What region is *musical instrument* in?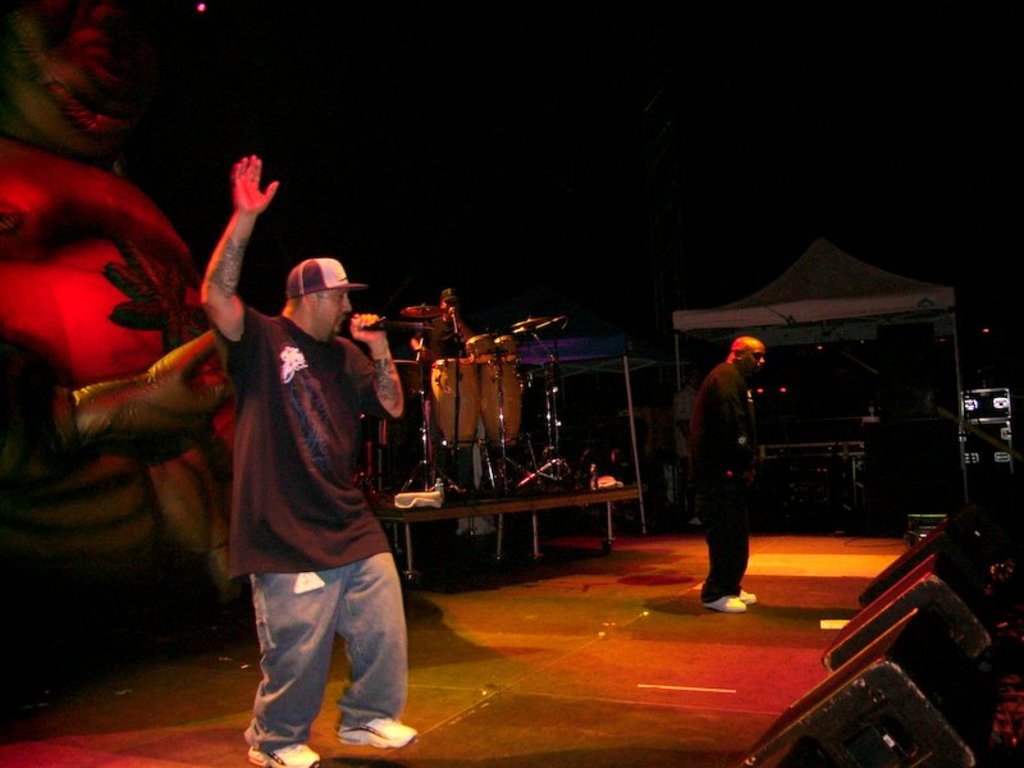
(467, 349, 520, 443).
